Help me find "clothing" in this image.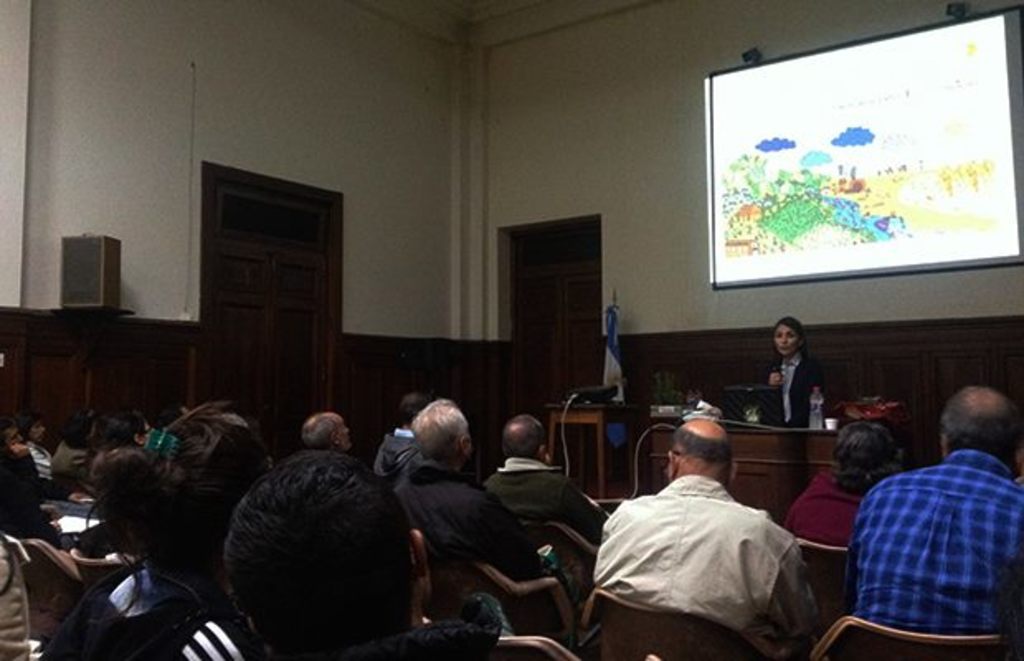
Found it: detection(486, 471, 613, 540).
